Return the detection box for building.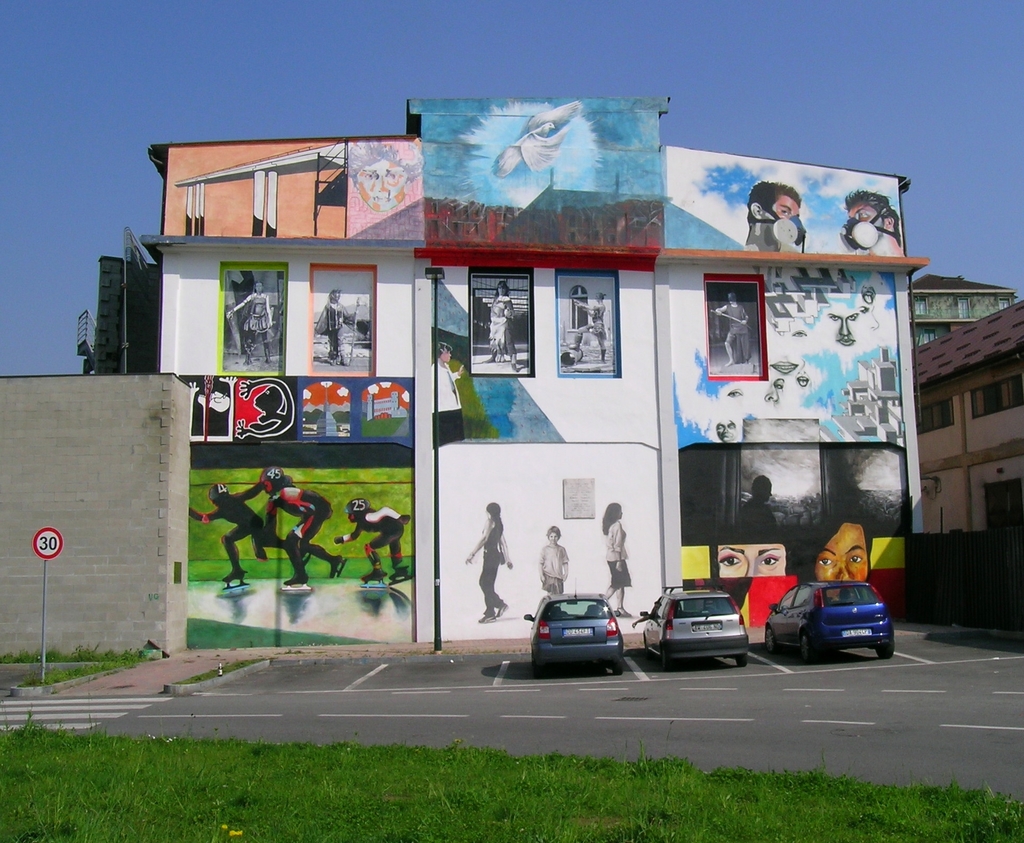
(x1=77, y1=90, x2=937, y2=656).
